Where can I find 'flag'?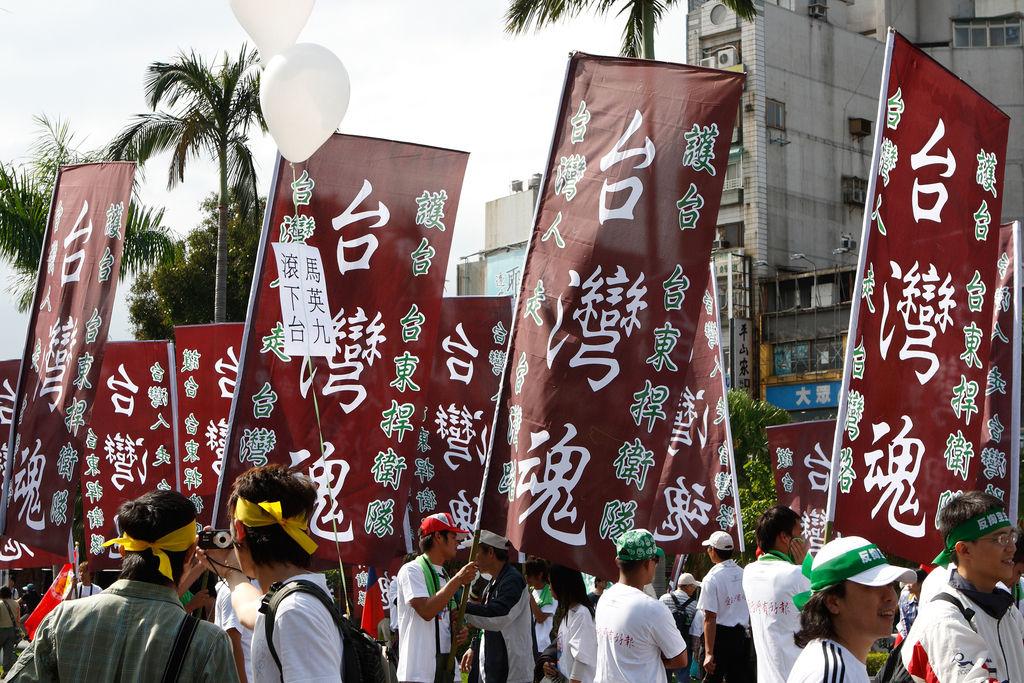
You can find it at {"x1": 0, "y1": 160, "x2": 136, "y2": 569}.
